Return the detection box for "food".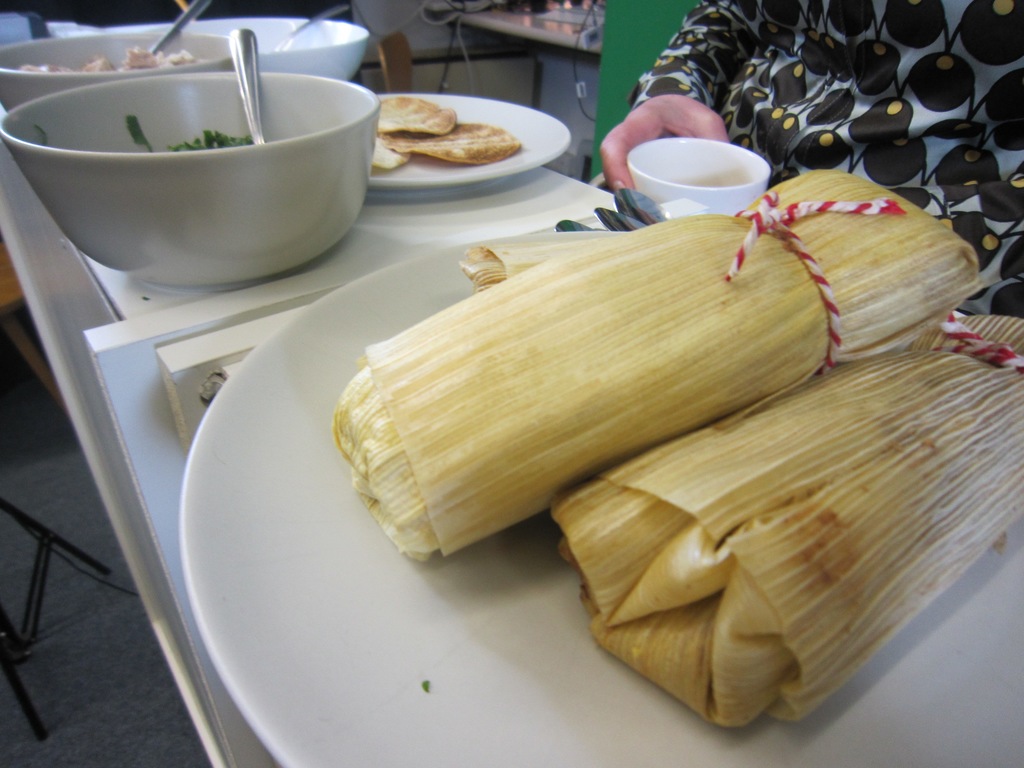
Rect(382, 118, 520, 165).
